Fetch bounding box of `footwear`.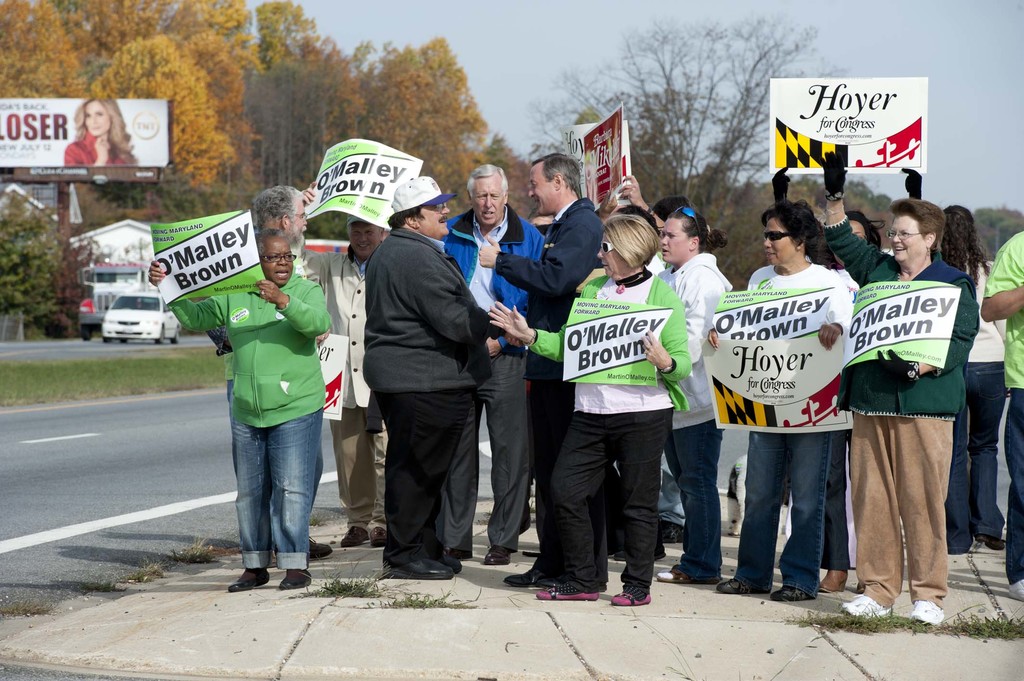
Bbox: pyautogui.locateOnScreen(379, 557, 454, 580).
